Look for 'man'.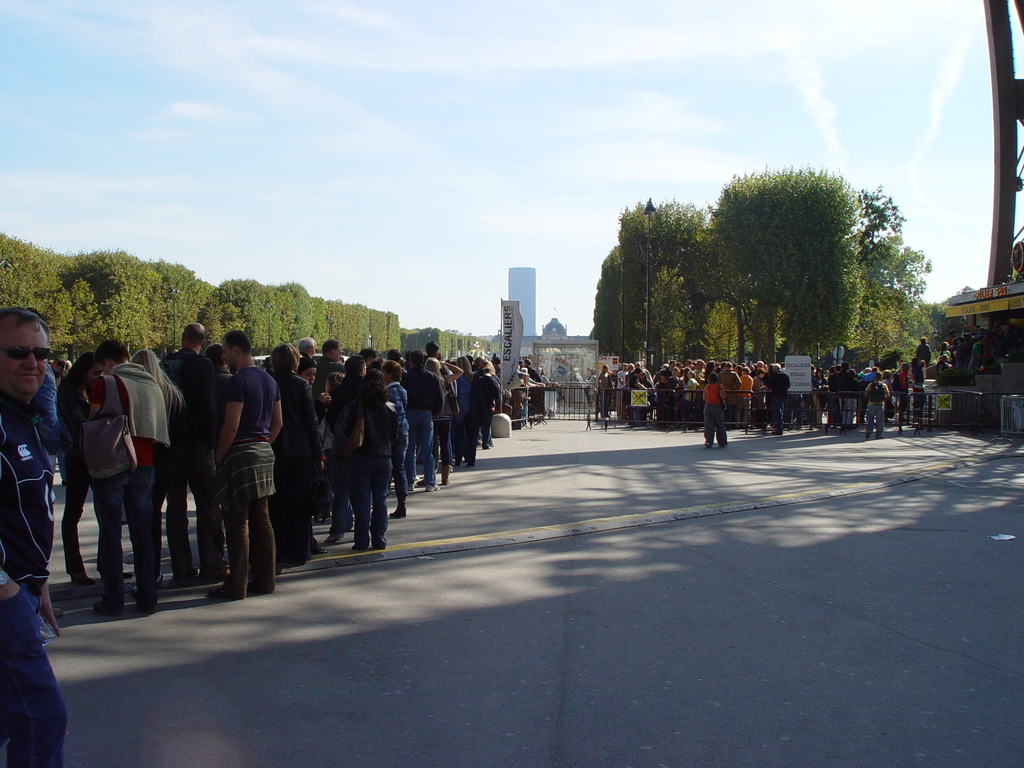
Found: detection(324, 353, 366, 537).
